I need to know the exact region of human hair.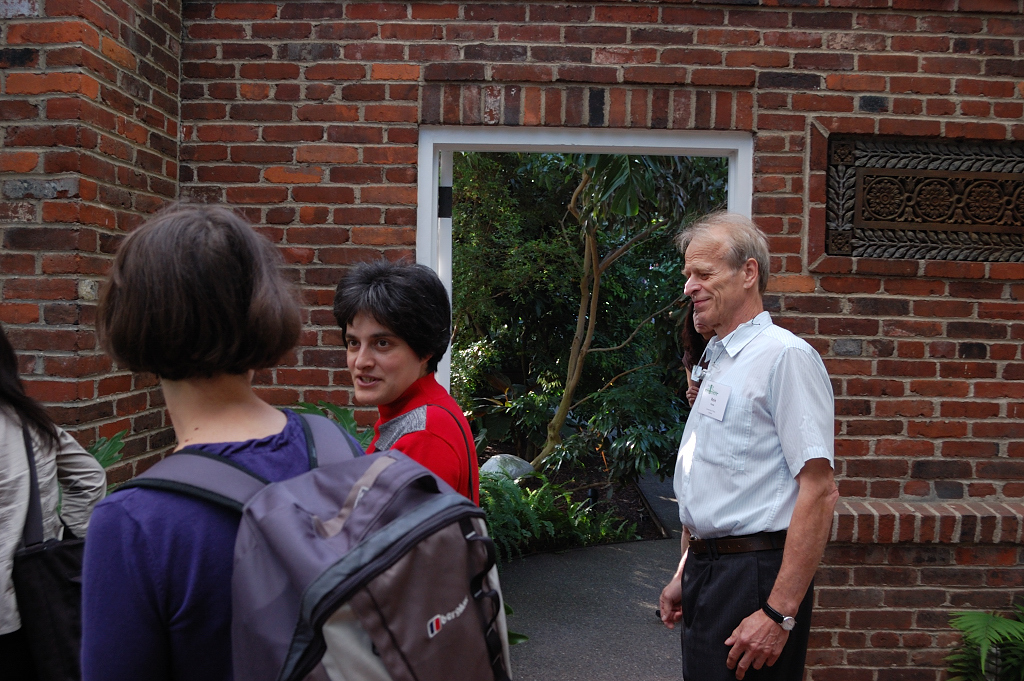
Region: [0,316,63,456].
